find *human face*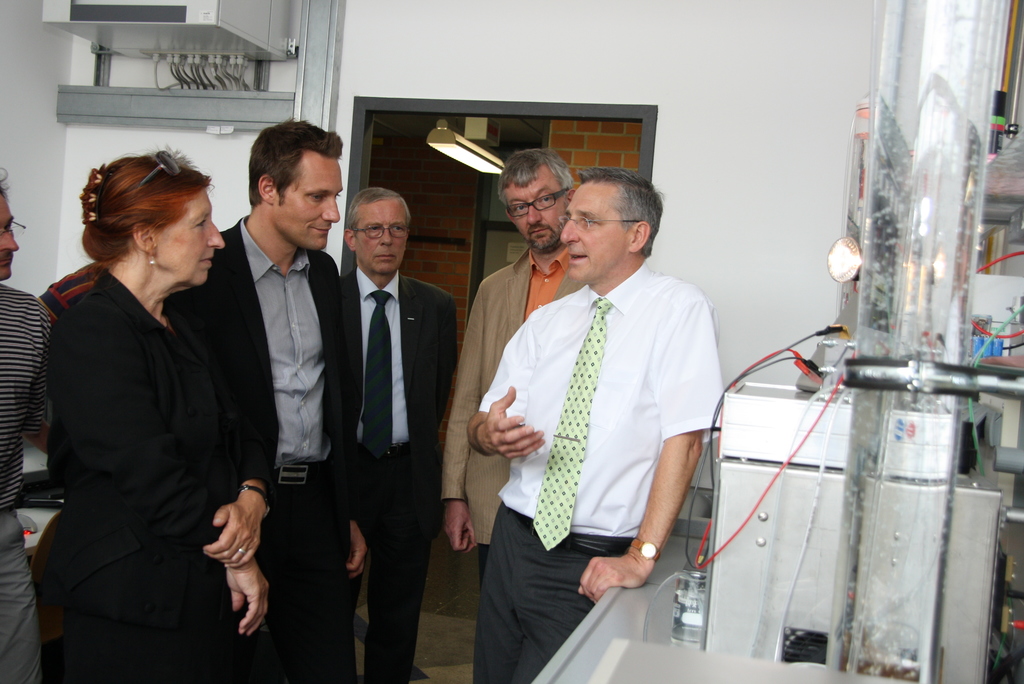
Rect(507, 179, 557, 255)
